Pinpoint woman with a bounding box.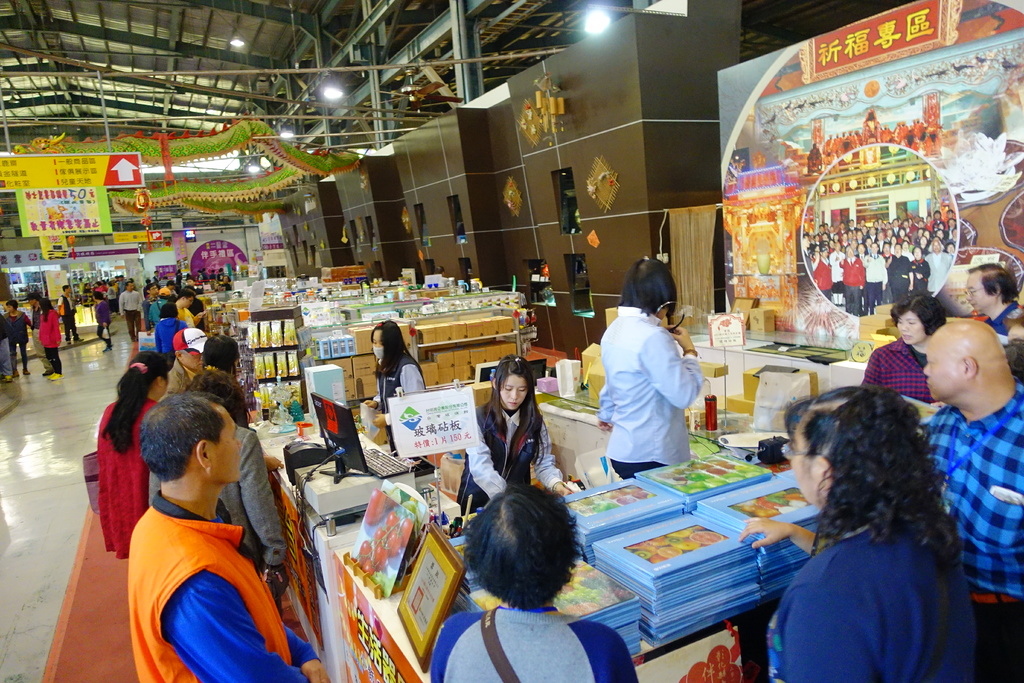
rect(452, 350, 570, 514).
